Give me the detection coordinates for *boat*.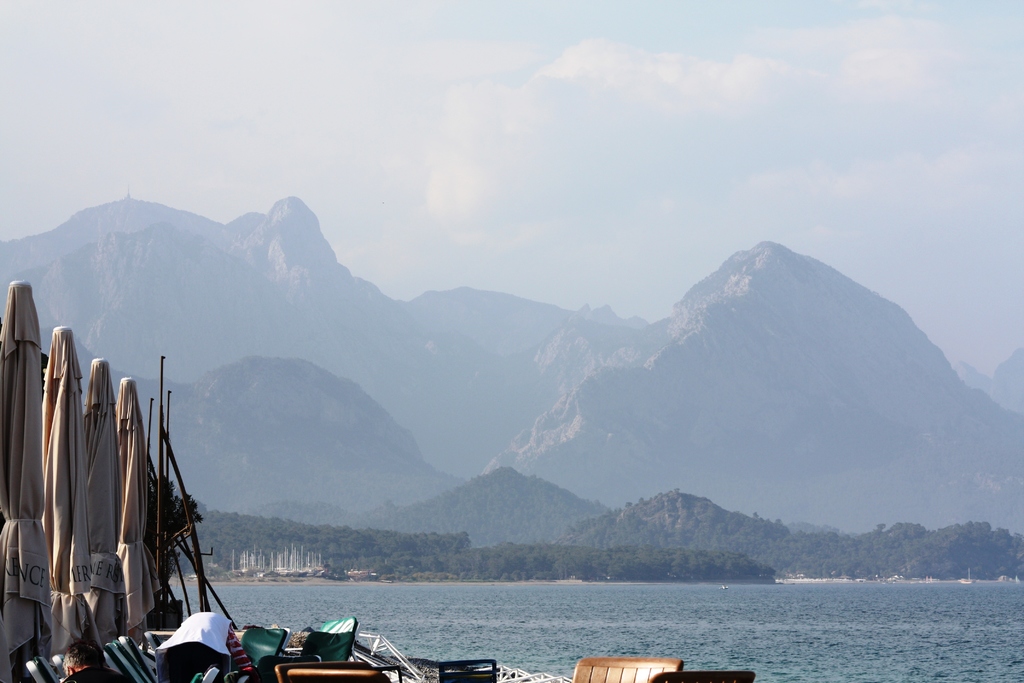
[x1=954, y1=564, x2=977, y2=584].
